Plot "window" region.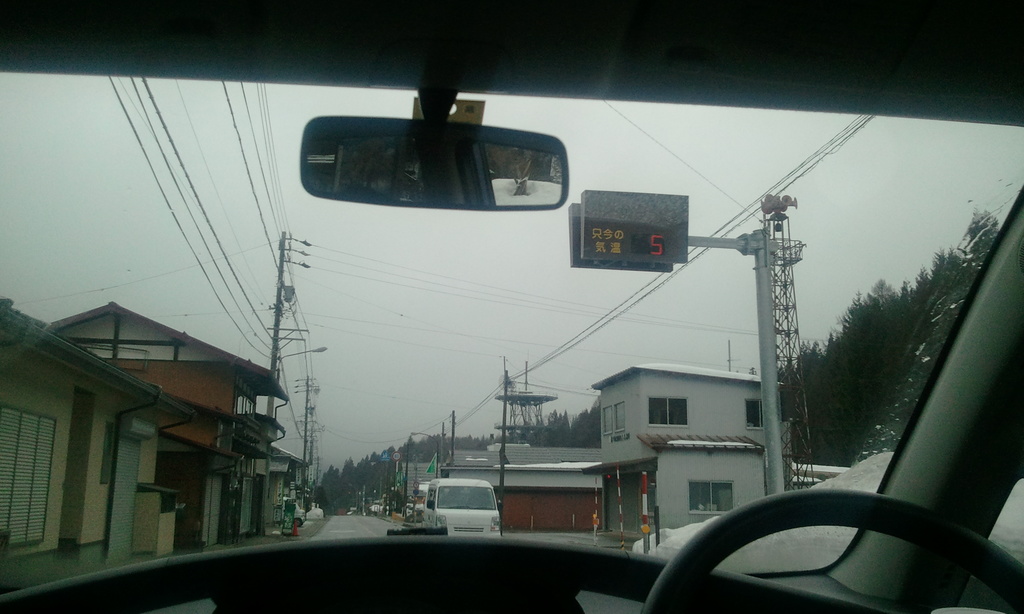
Plotted at select_region(604, 407, 615, 435).
